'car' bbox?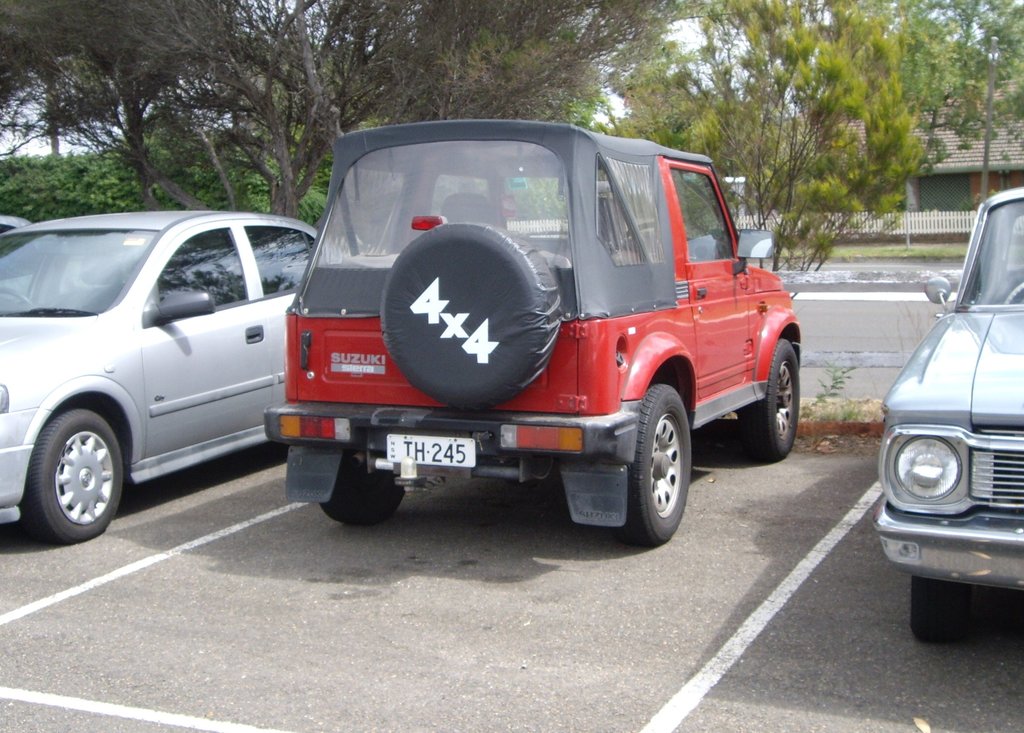
(x1=0, y1=216, x2=64, y2=295)
